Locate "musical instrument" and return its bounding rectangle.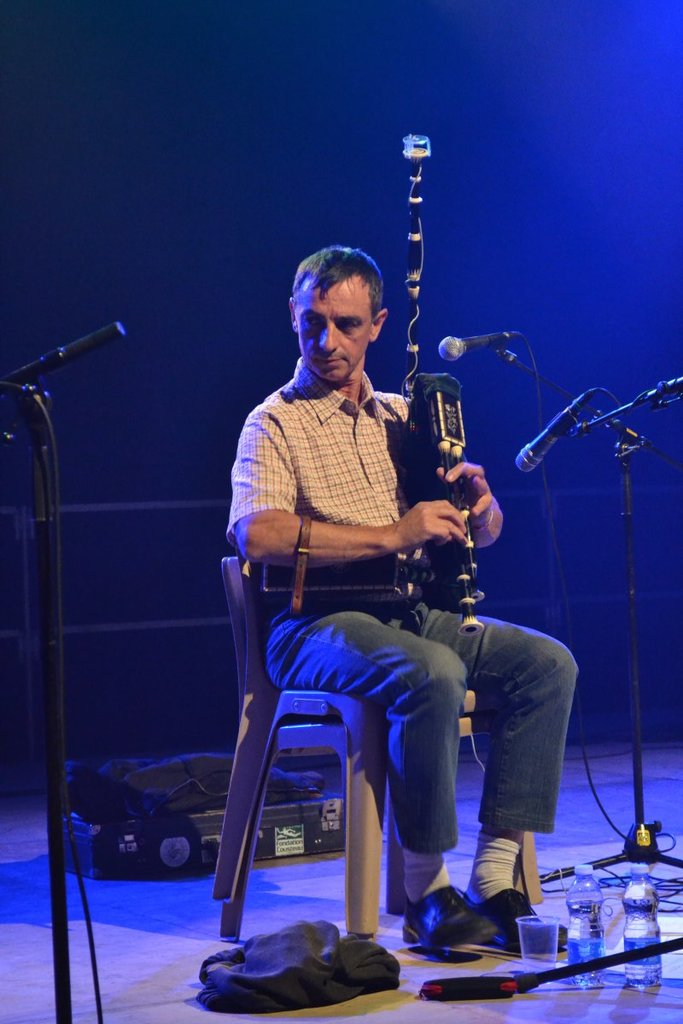
left=388, top=120, right=507, bottom=623.
